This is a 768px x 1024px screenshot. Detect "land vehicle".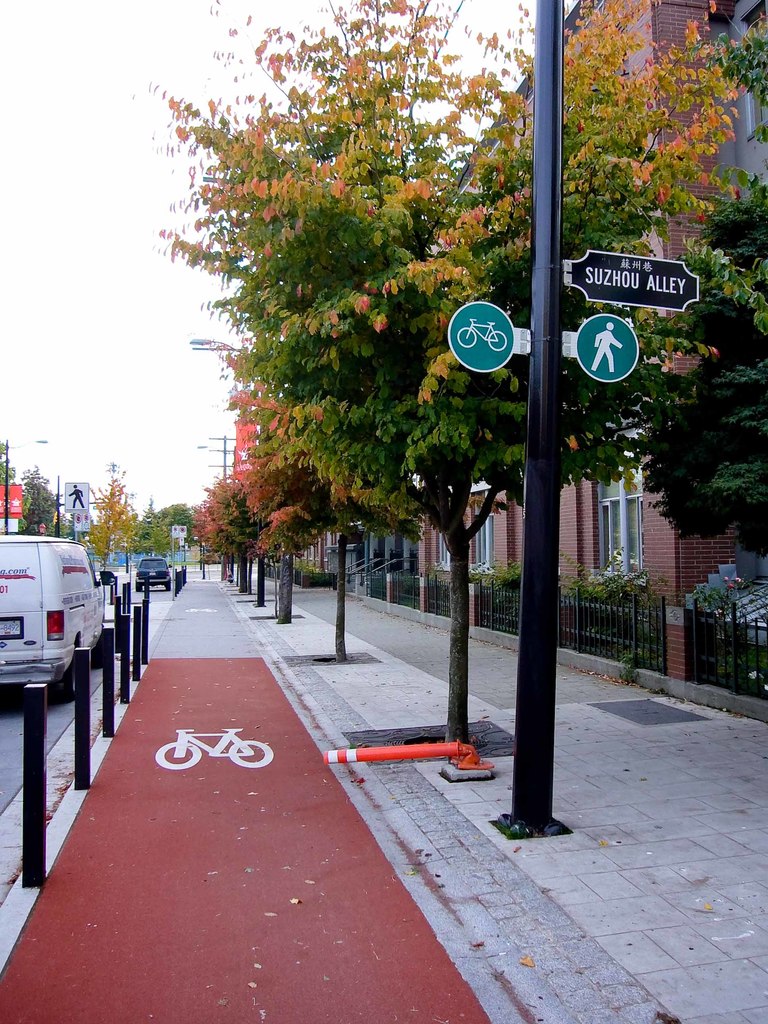
locate(134, 556, 174, 588).
